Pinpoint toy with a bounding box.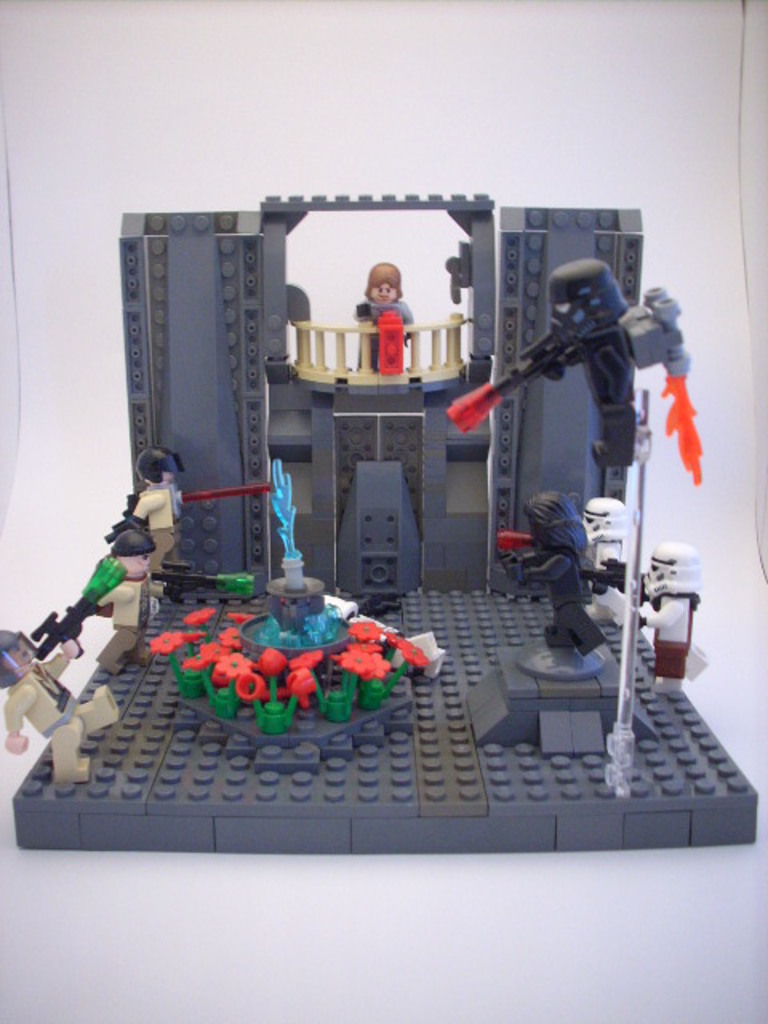
bbox=(133, 437, 205, 573).
